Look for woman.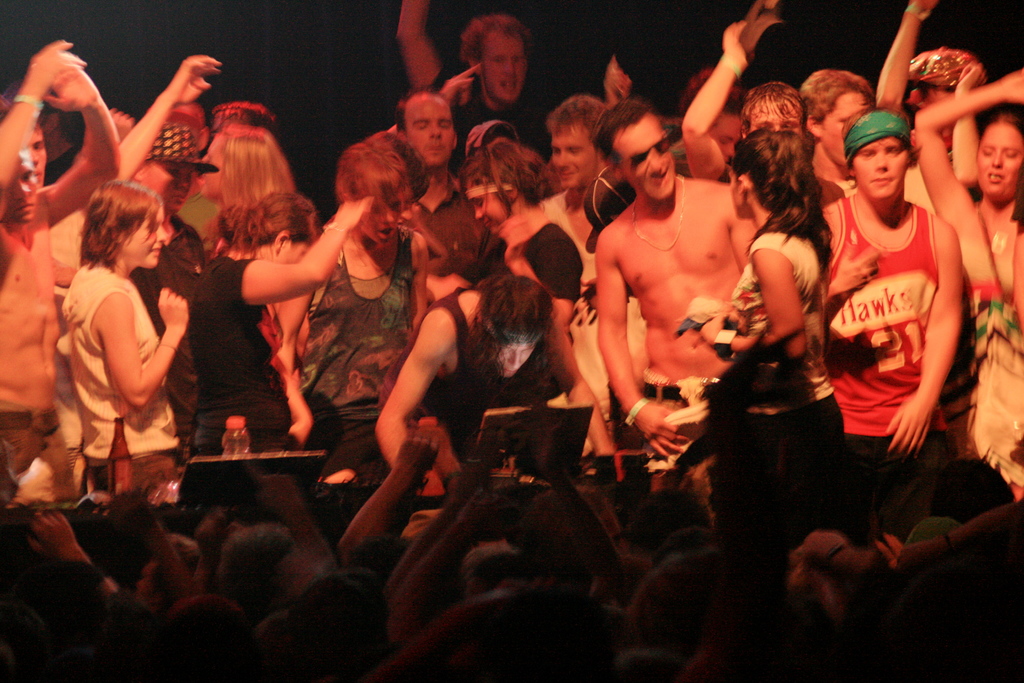
Found: (190, 128, 317, 273).
